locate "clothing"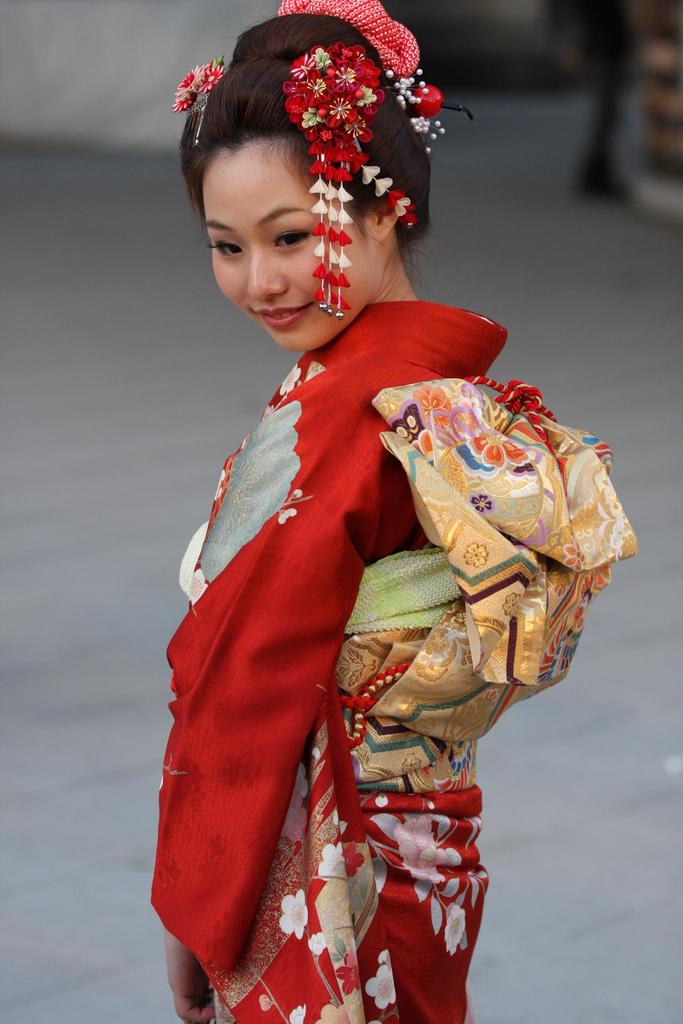
x1=148 y1=300 x2=509 y2=1023
